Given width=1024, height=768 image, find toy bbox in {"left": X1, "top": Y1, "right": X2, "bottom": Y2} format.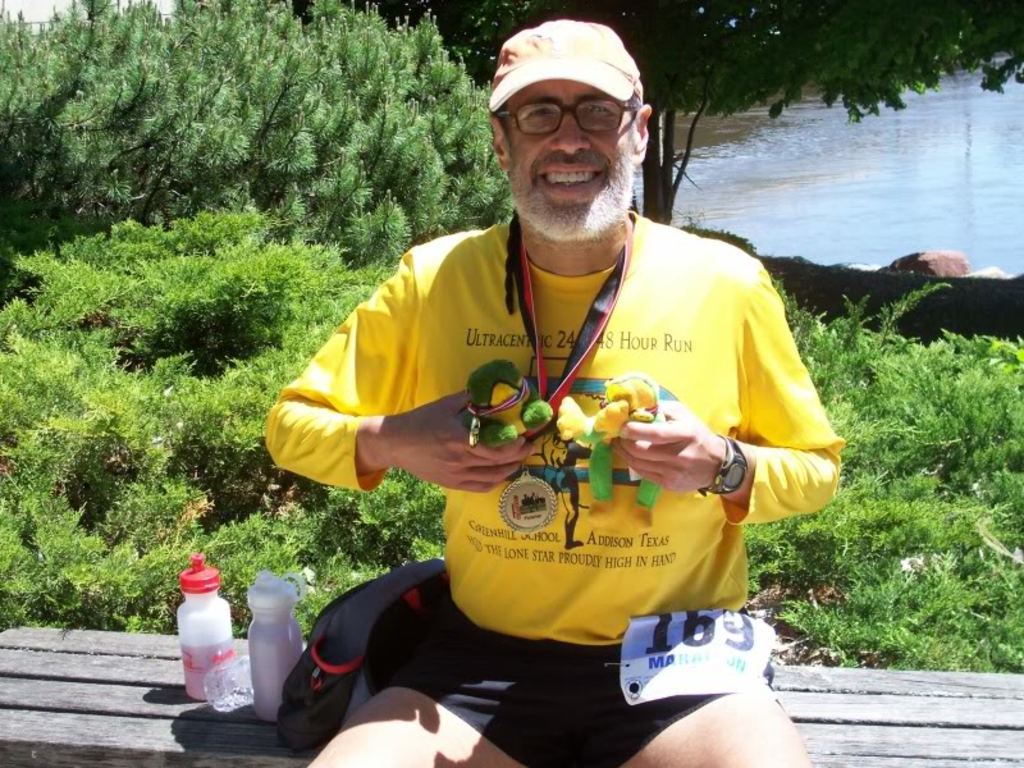
{"left": 466, "top": 358, "right": 554, "bottom": 449}.
